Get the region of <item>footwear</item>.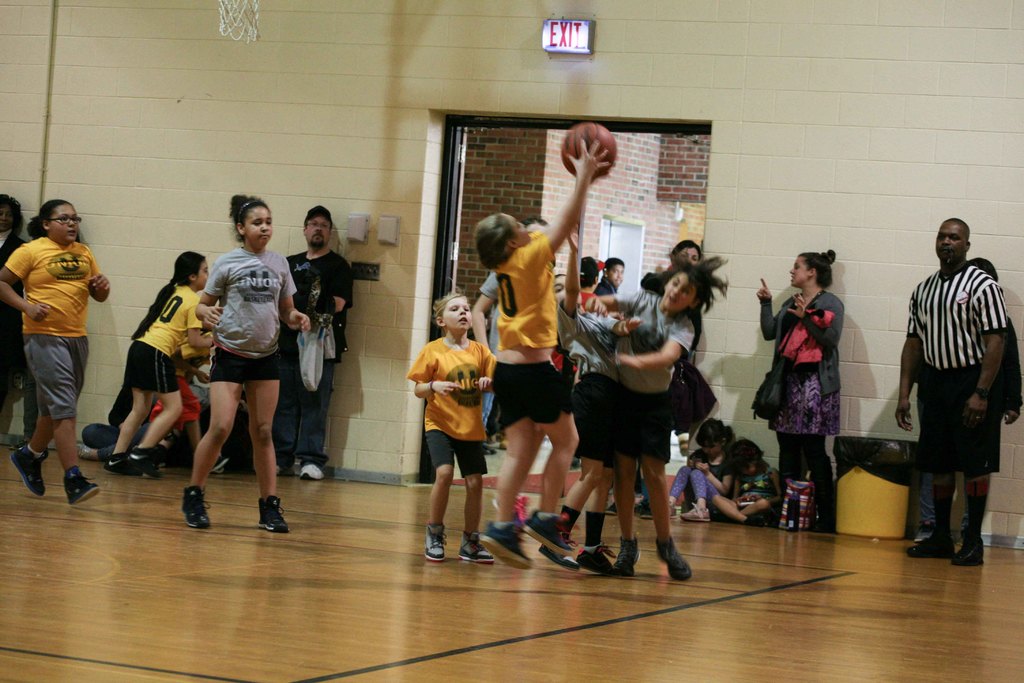
box=[652, 538, 691, 583].
